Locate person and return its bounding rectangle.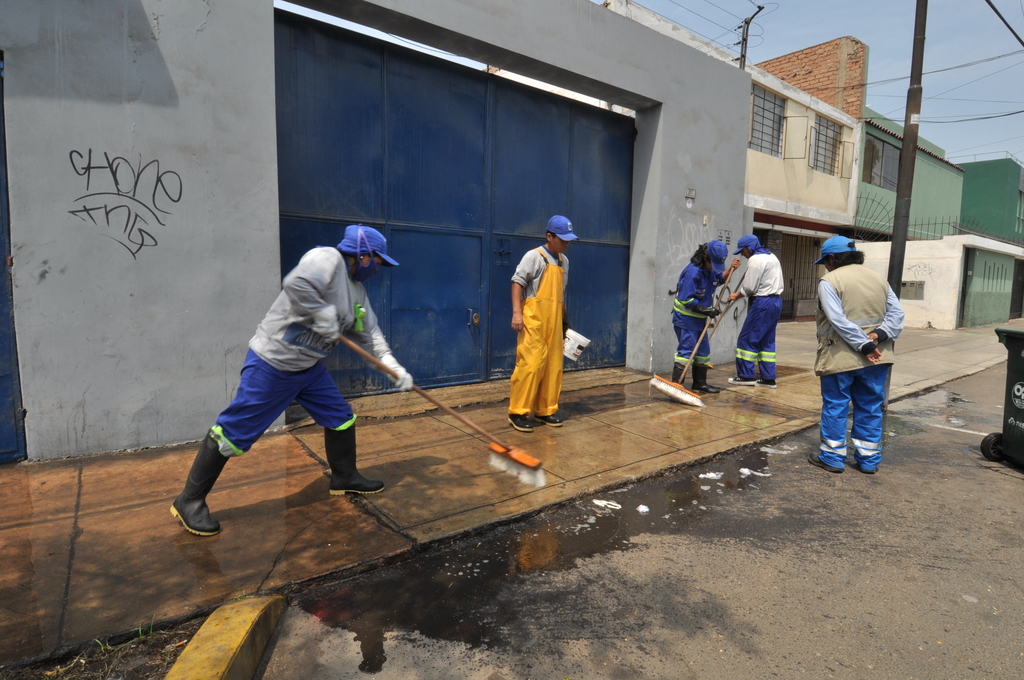
Rect(508, 206, 573, 434).
